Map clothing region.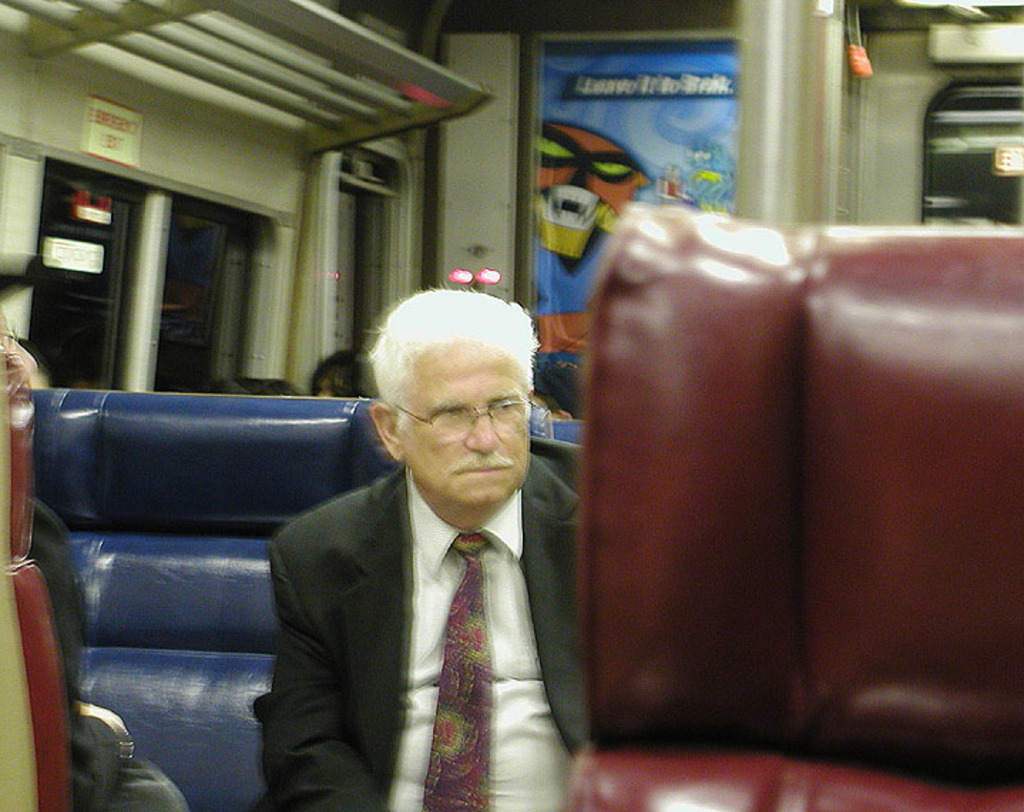
Mapped to Rect(263, 417, 612, 802).
